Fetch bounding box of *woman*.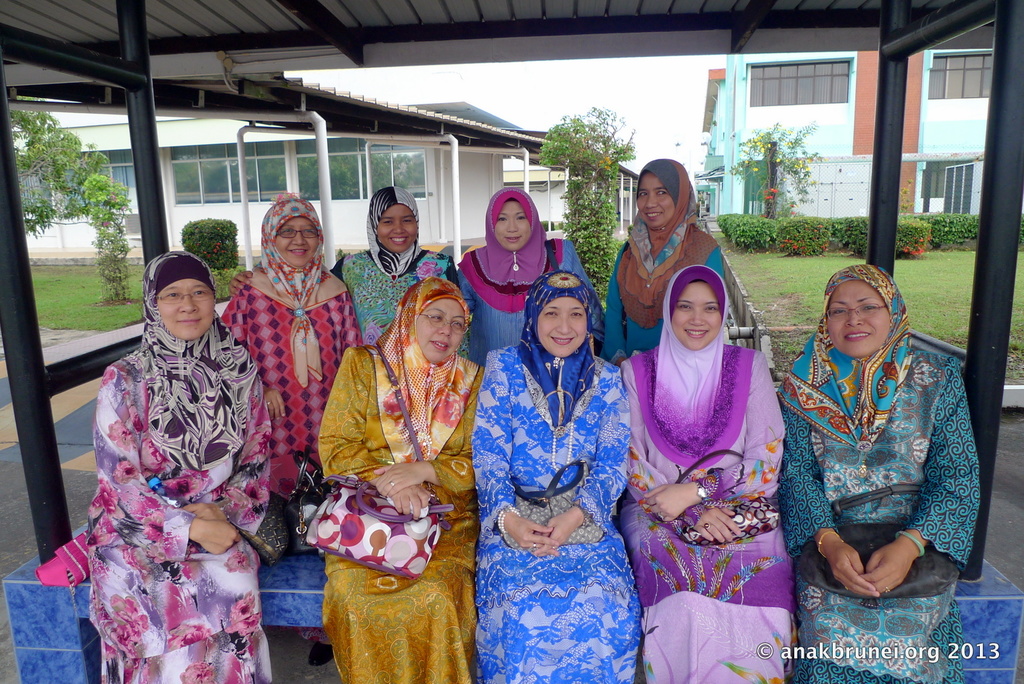
Bbox: <box>320,270,485,683</box>.
